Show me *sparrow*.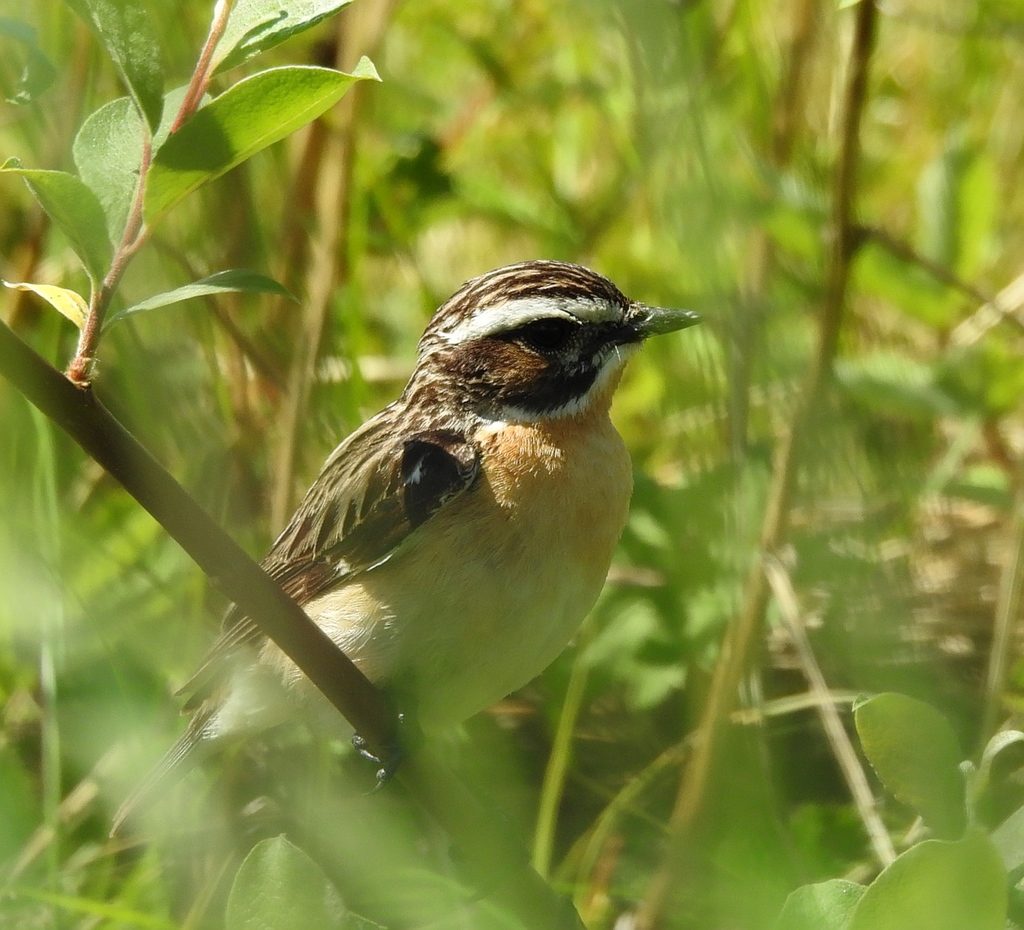
*sparrow* is here: [110,258,701,844].
